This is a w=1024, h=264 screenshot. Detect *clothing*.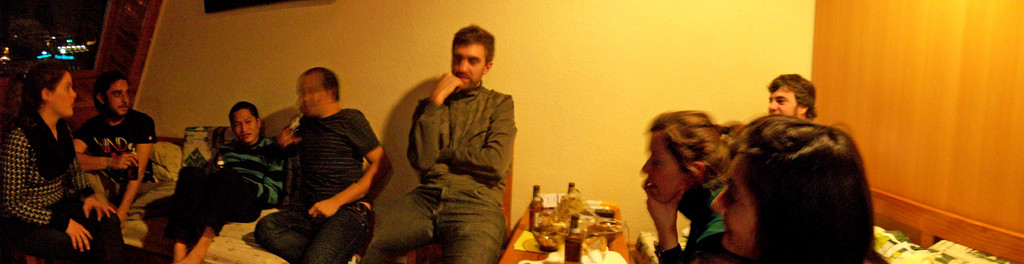
250:107:384:263.
